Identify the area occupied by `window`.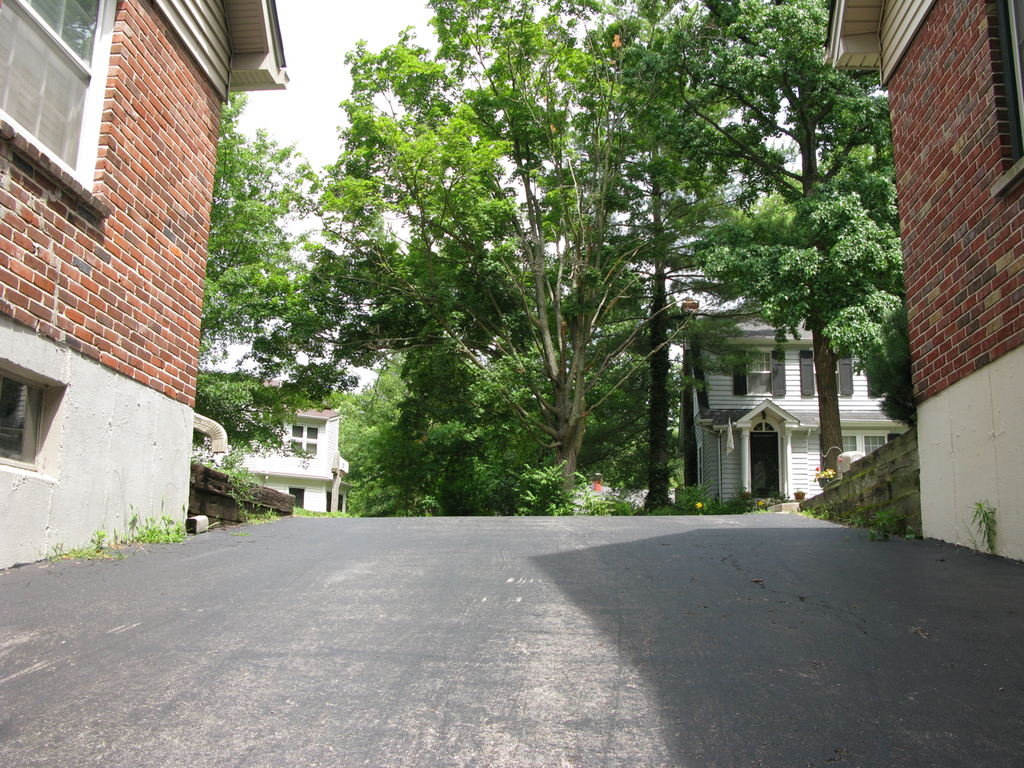
Area: bbox=[286, 422, 325, 456].
